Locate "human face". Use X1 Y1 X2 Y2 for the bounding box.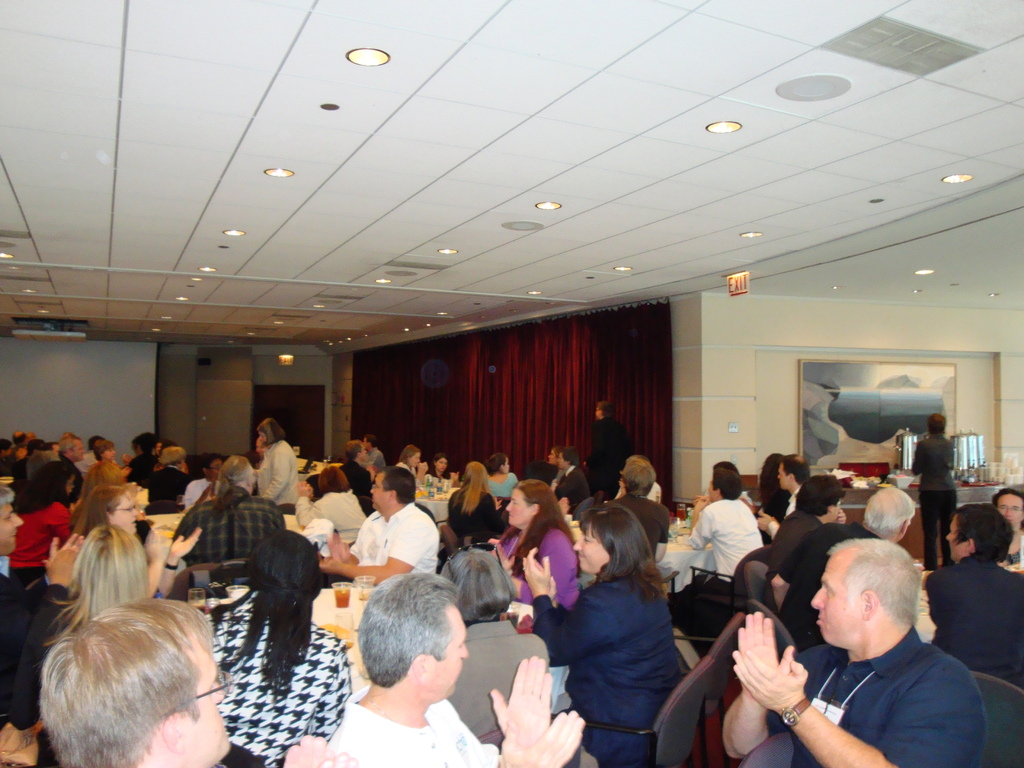
369 472 390 511.
